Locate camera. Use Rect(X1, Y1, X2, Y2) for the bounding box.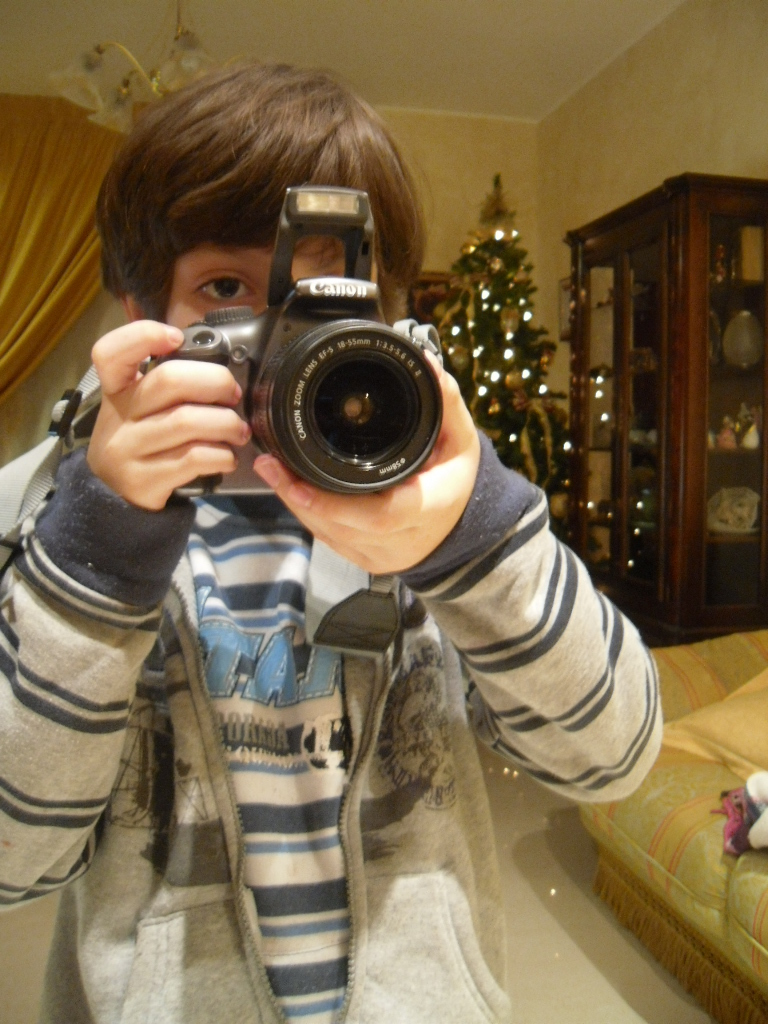
Rect(87, 230, 409, 502).
